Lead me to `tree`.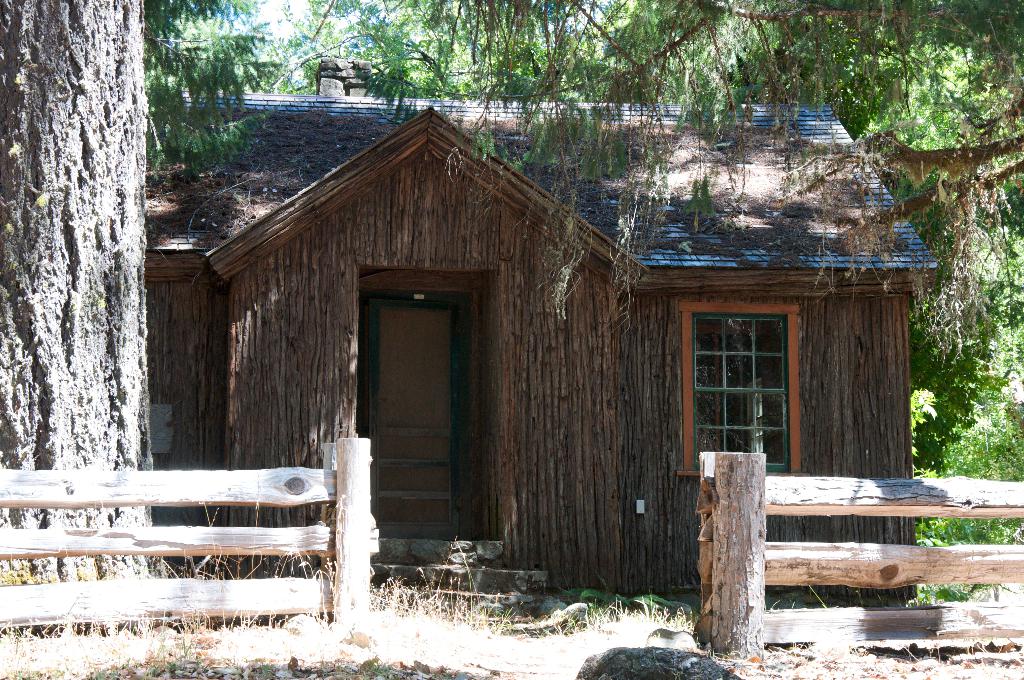
Lead to {"x1": 164, "y1": 0, "x2": 456, "y2": 122}.
